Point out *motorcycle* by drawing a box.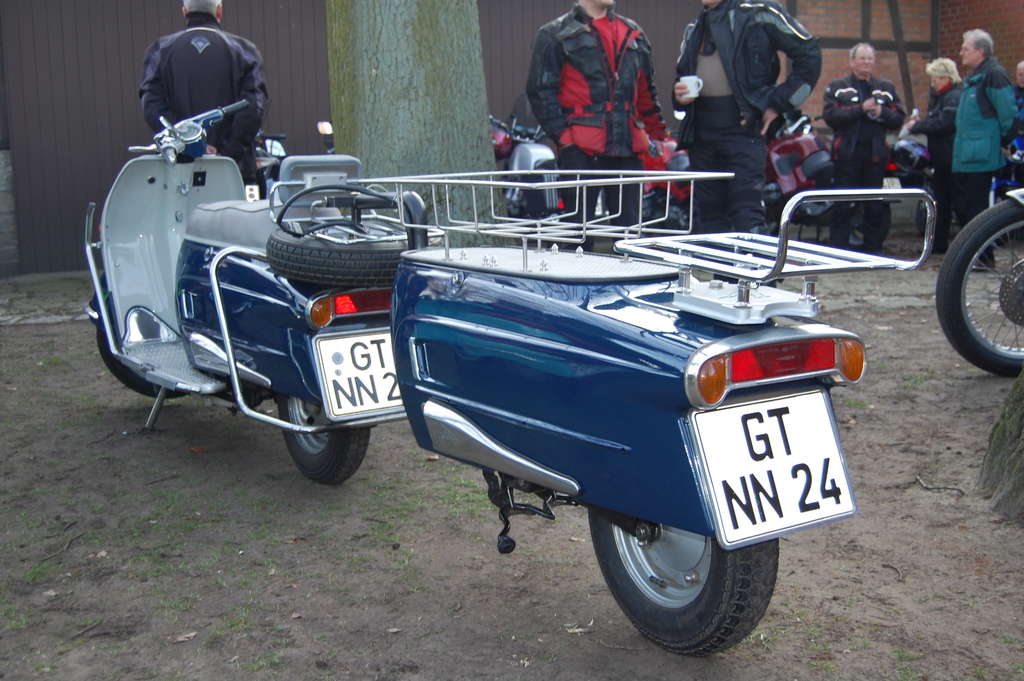
box=[758, 108, 839, 246].
